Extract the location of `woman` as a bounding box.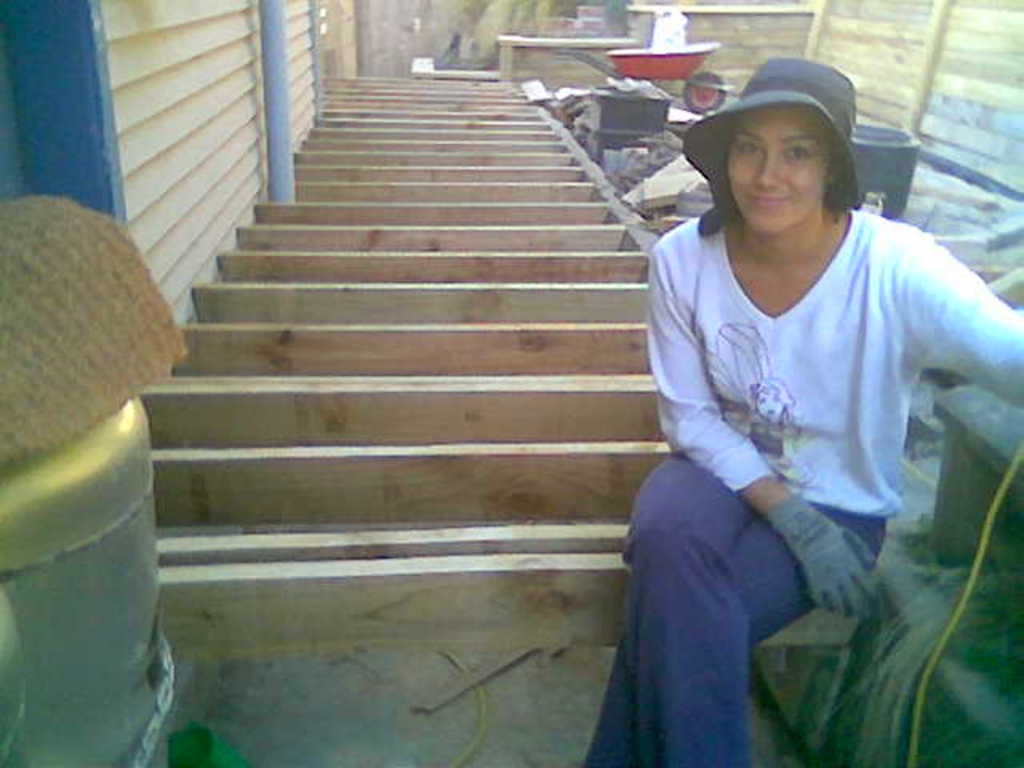
pyautogui.locateOnScreen(602, 45, 1005, 767).
